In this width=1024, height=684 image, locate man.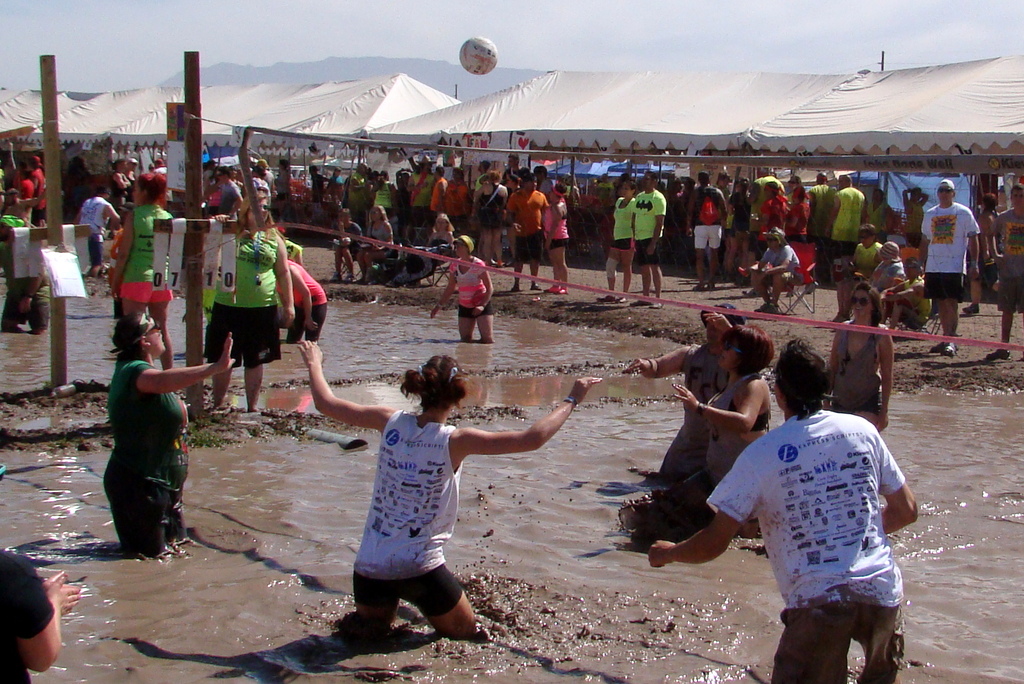
Bounding box: region(0, 196, 45, 338).
